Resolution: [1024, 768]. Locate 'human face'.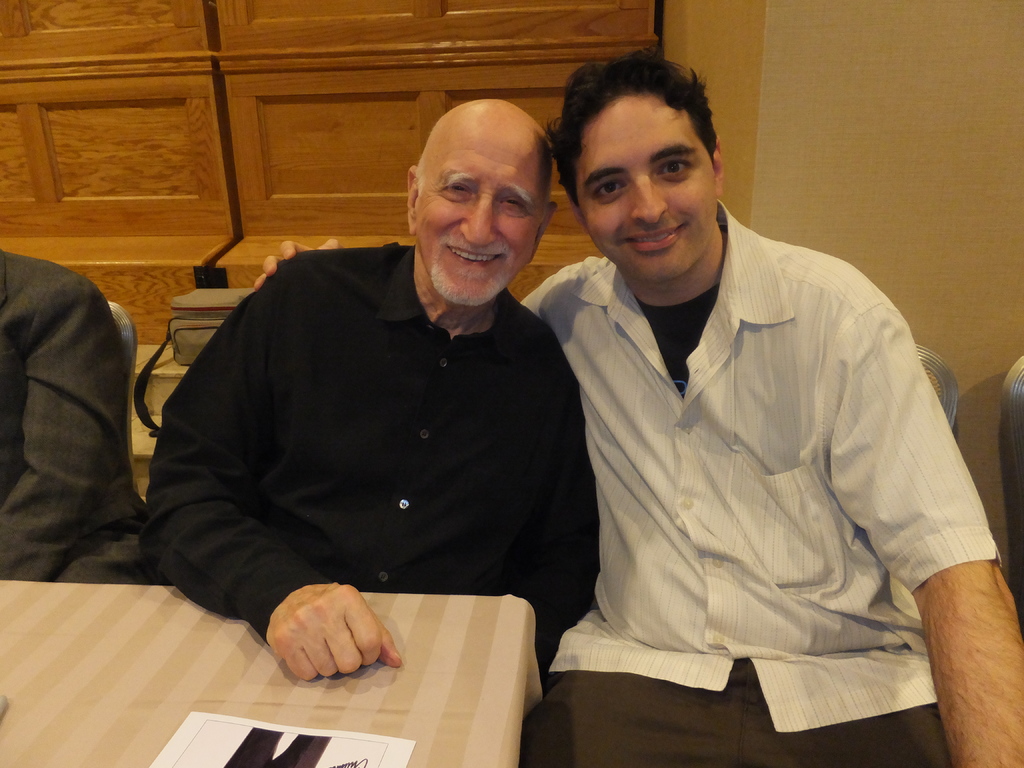
417:121:545:306.
